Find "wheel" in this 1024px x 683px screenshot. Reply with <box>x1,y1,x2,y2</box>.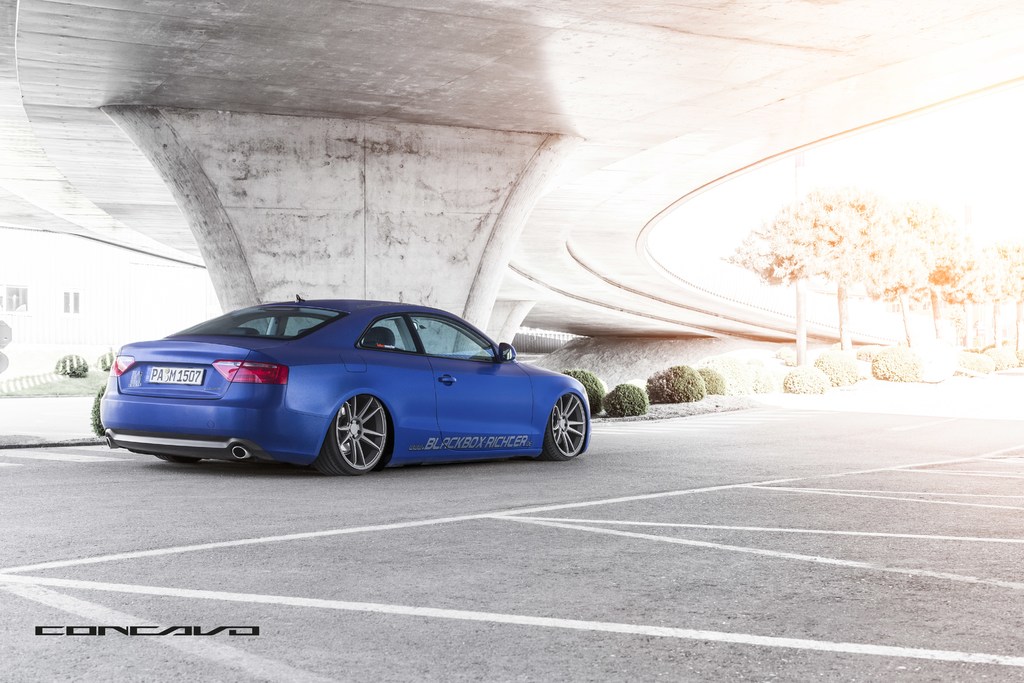
<box>545,393,589,460</box>.
